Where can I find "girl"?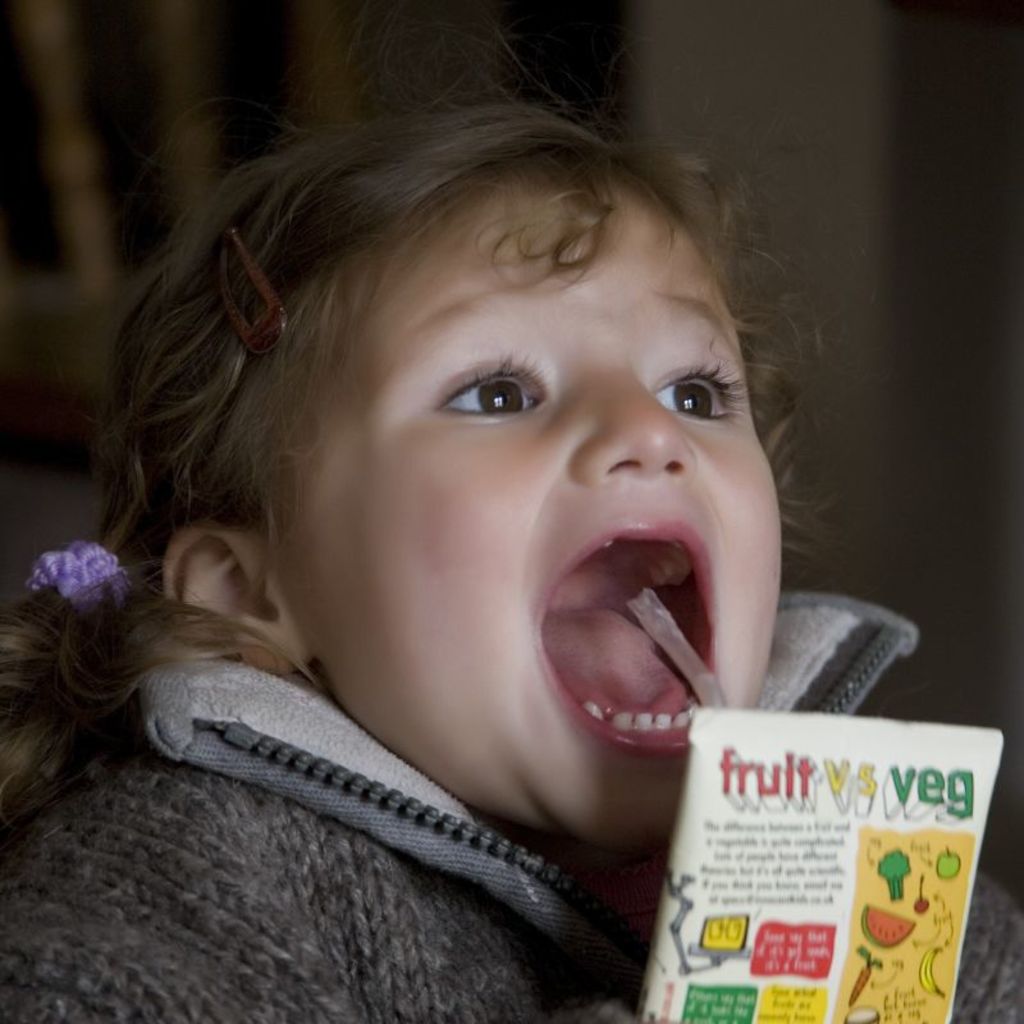
You can find it at detection(0, 0, 1023, 1023).
